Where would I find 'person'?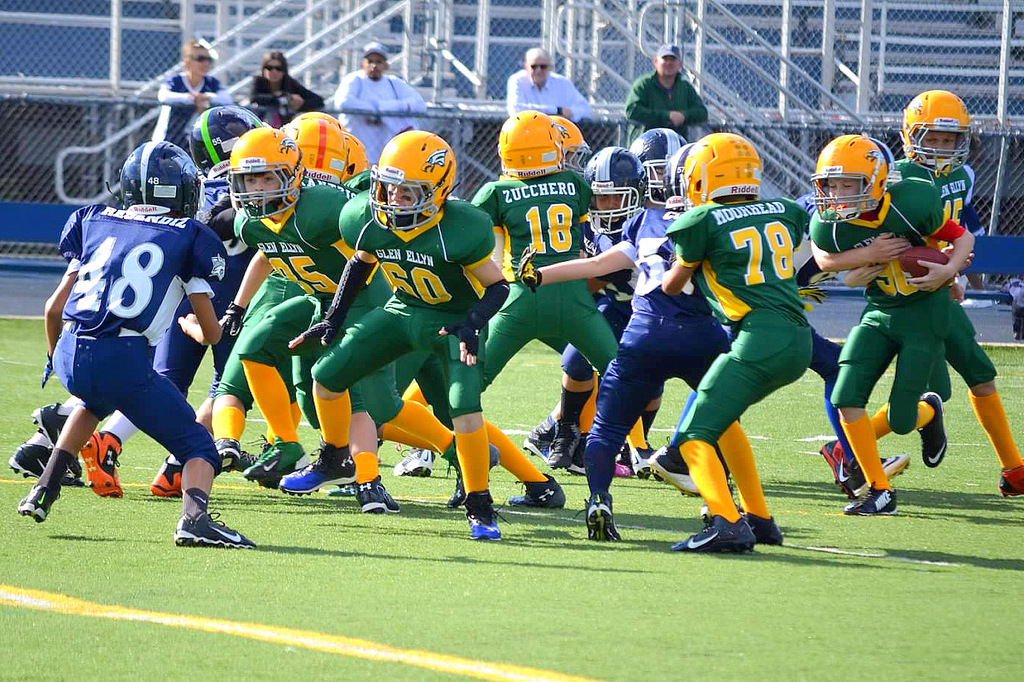
At [247,53,321,131].
